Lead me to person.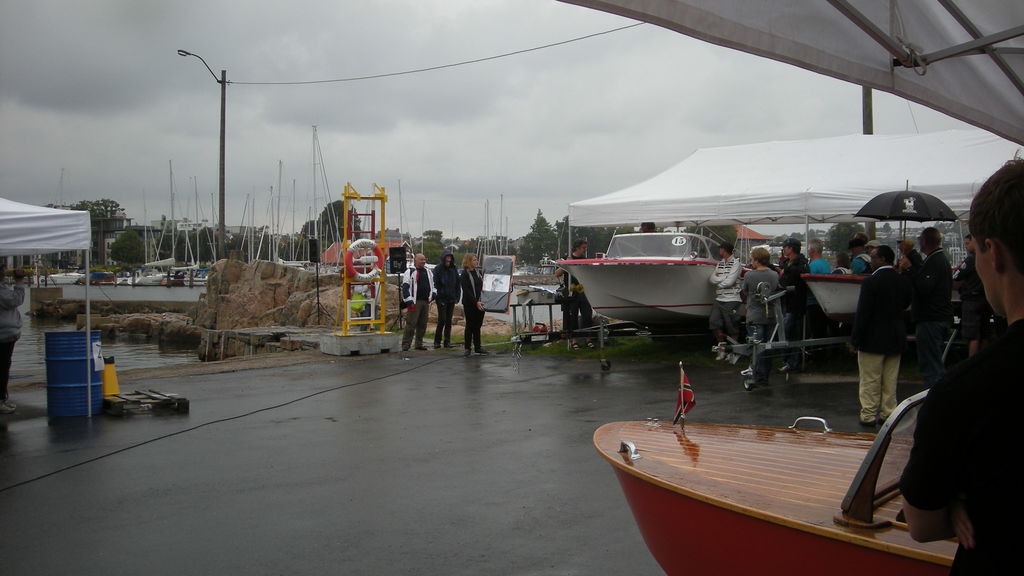
Lead to {"x1": 897, "y1": 239, "x2": 918, "y2": 314}.
